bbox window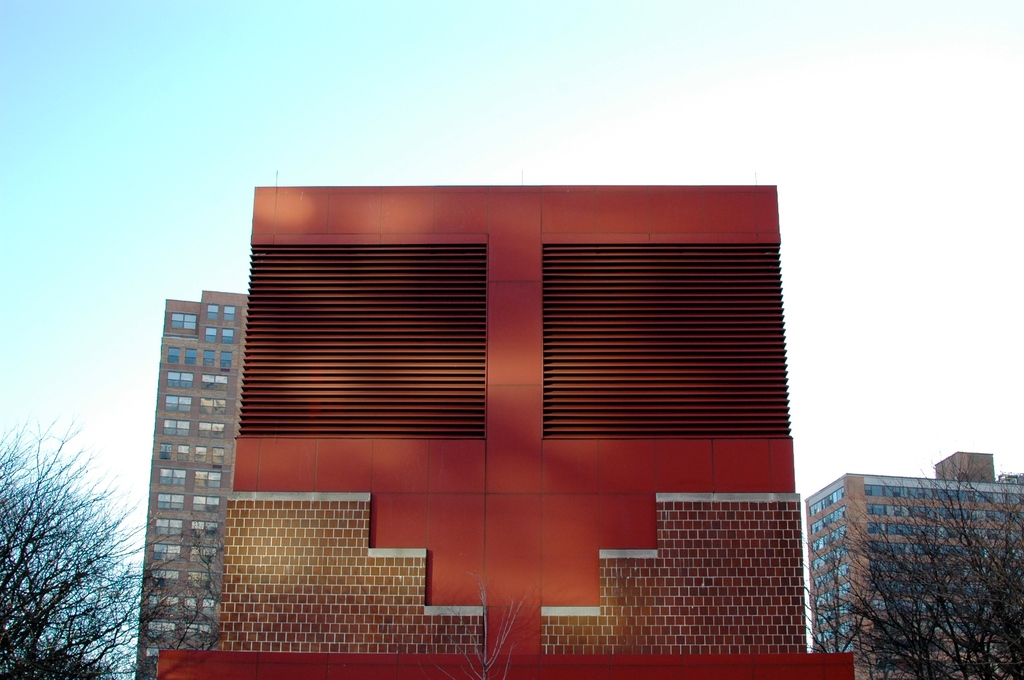
<bbox>188, 572, 216, 590</bbox>
